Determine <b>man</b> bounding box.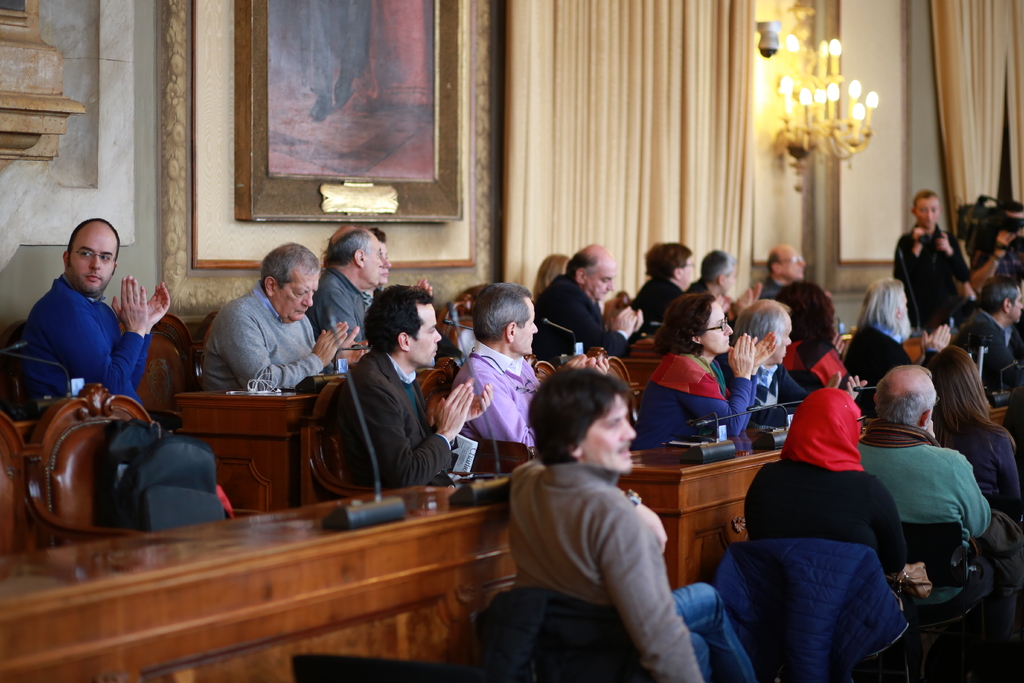
Determined: [left=452, top=284, right=611, bottom=452].
